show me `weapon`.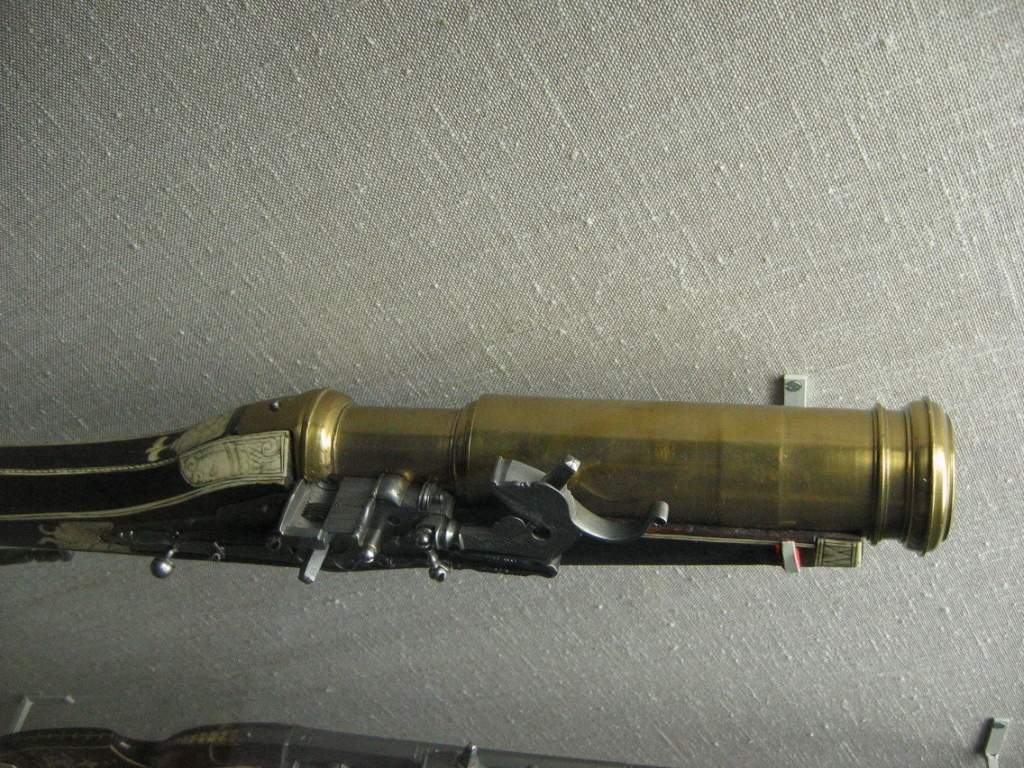
`weapon` is here: locate(0, 719, 654, 767).
